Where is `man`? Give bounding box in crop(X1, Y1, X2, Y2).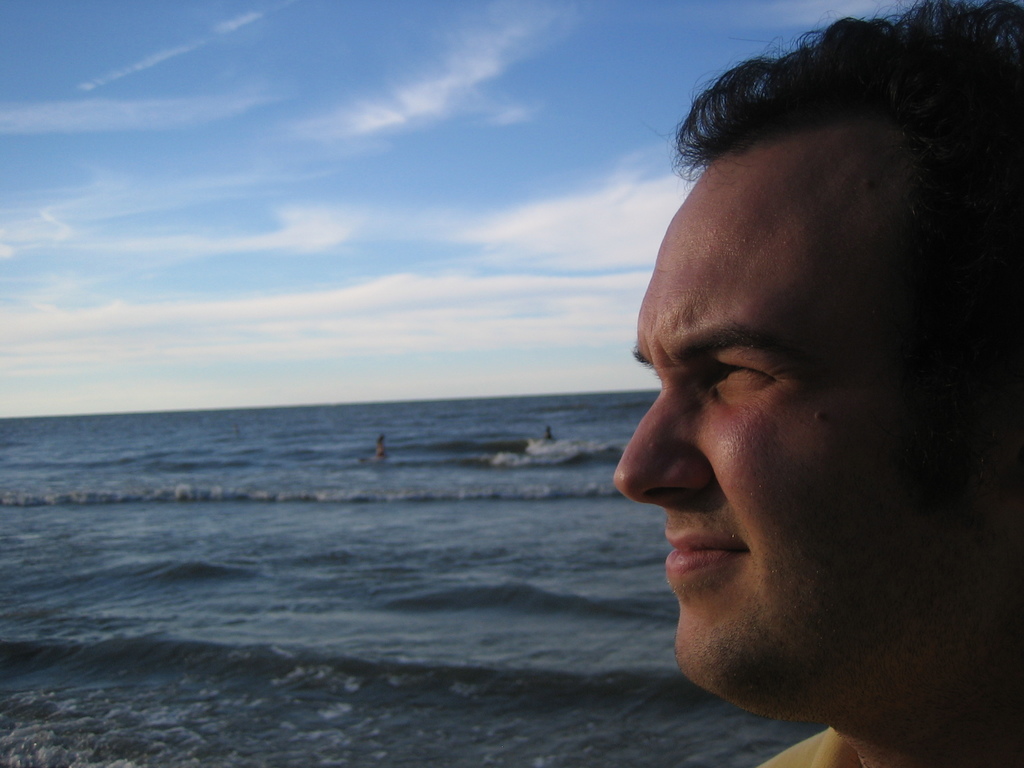
crop(613, 0, 1023, 767).
